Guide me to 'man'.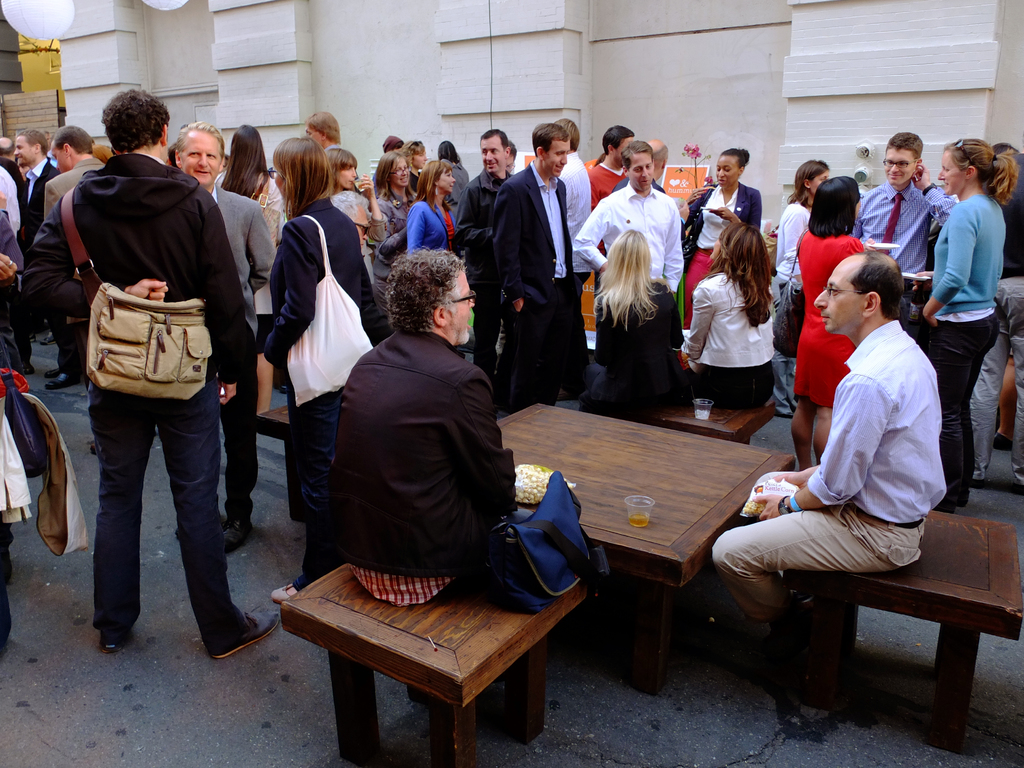
Guidance: 10, 130, 51, 394.
